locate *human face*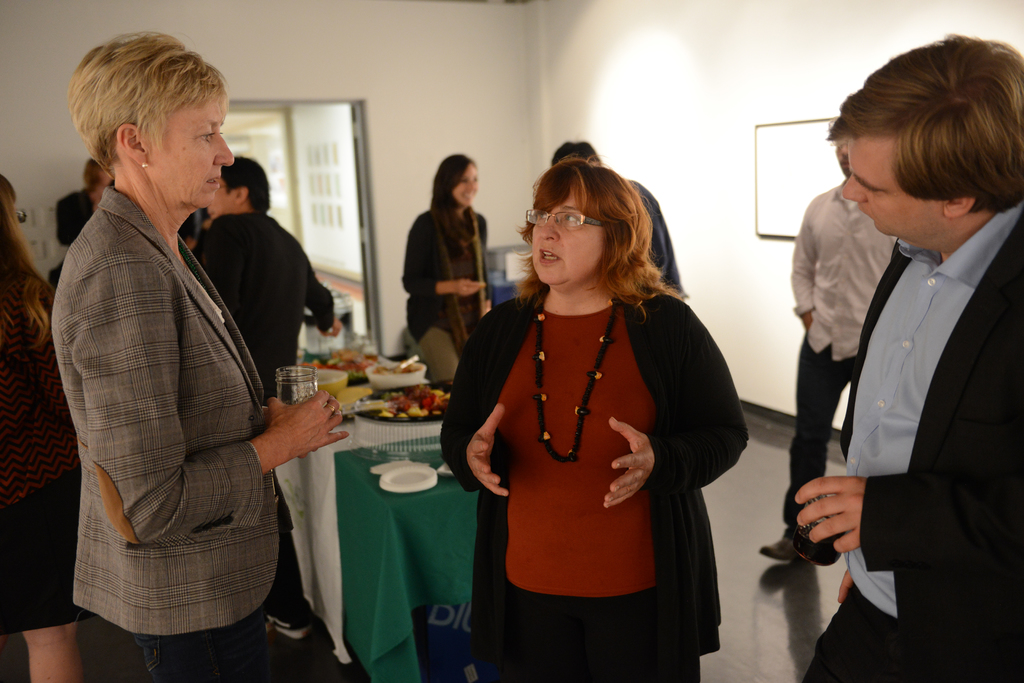
531 189 604 287
